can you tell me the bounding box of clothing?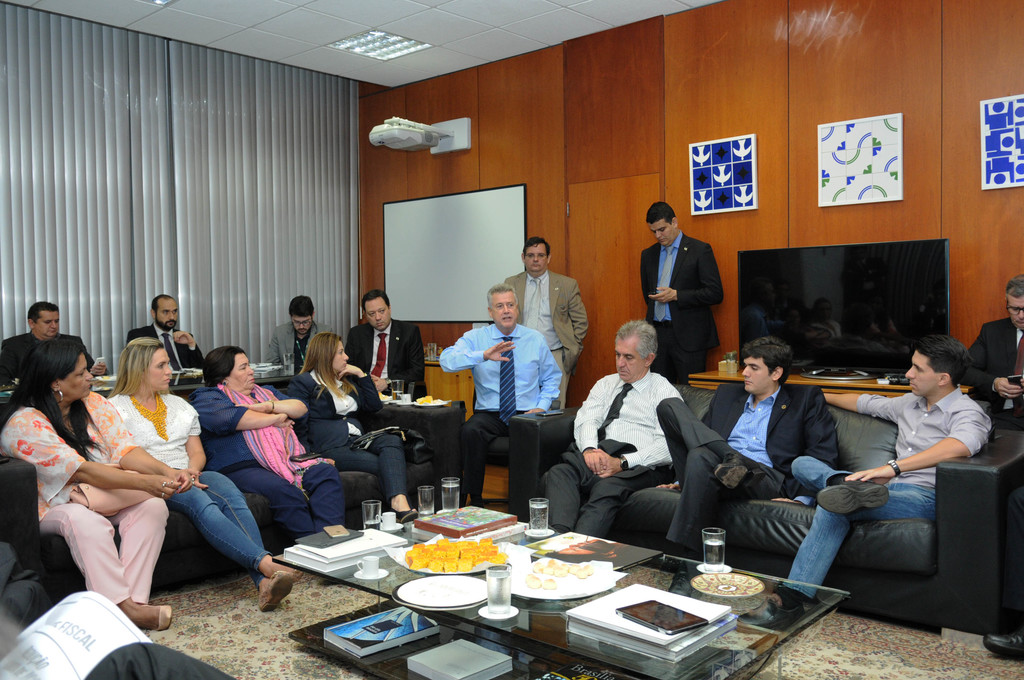
447/320/561/503.
